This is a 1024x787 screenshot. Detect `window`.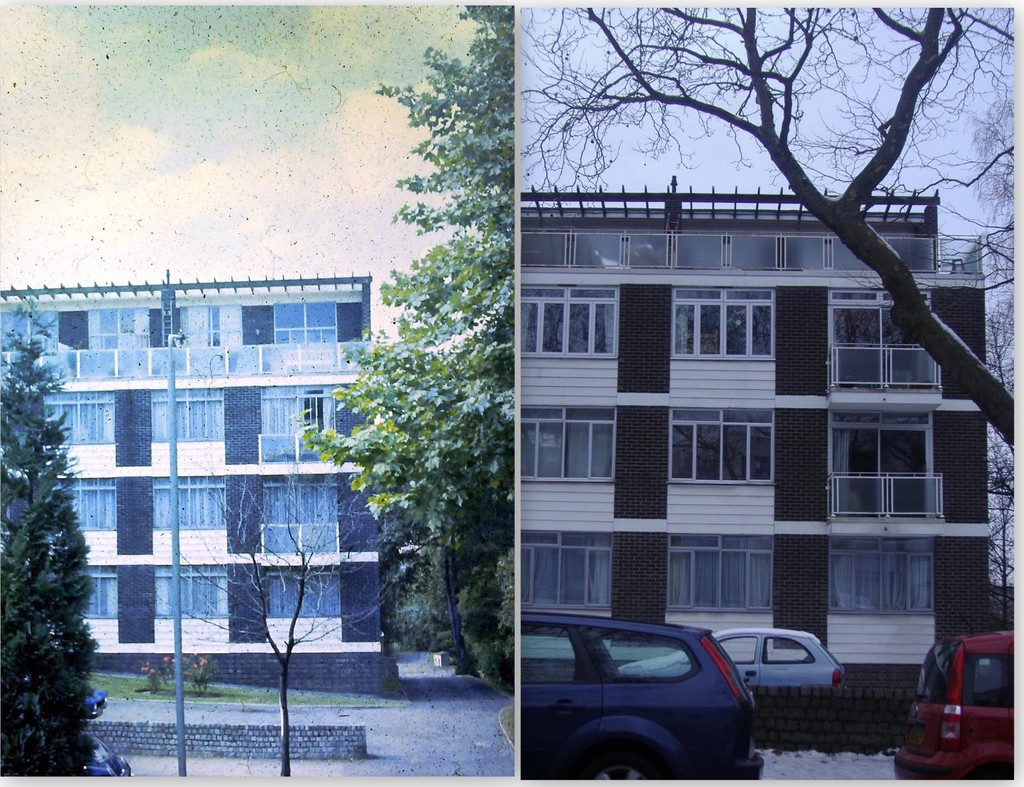
bbox=(519, 284, 568, 361).
